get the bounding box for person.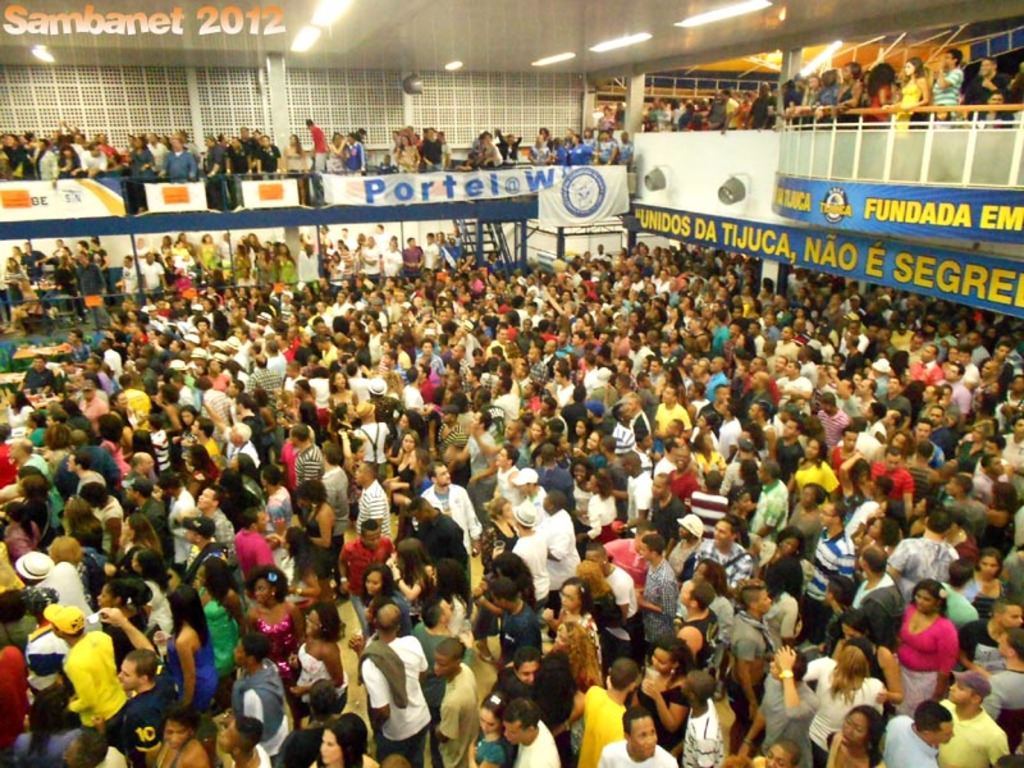
[left=385, top=538, right=425, bottom=628].
